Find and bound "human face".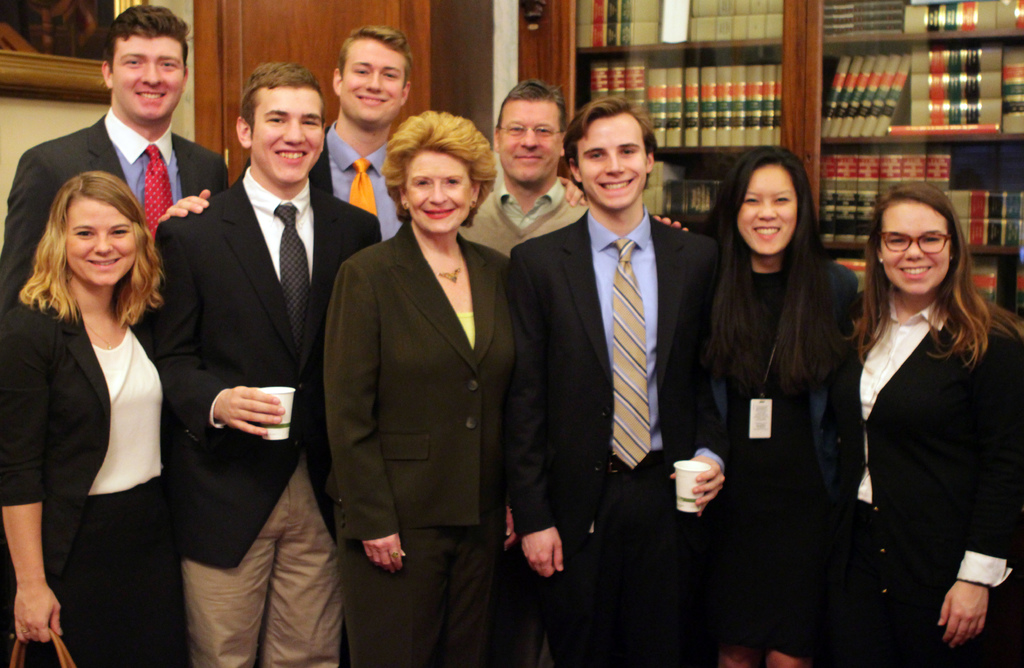
Bound: select_region(577, 117, 646, 206).
